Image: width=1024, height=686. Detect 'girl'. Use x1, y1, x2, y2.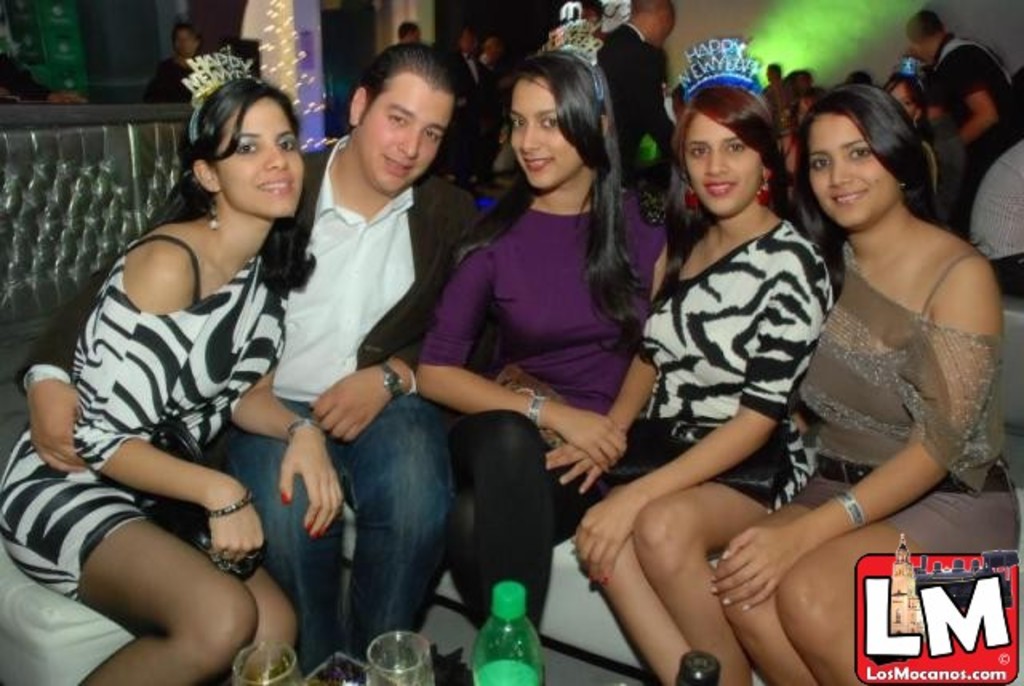
547, 32, 837, 684.
